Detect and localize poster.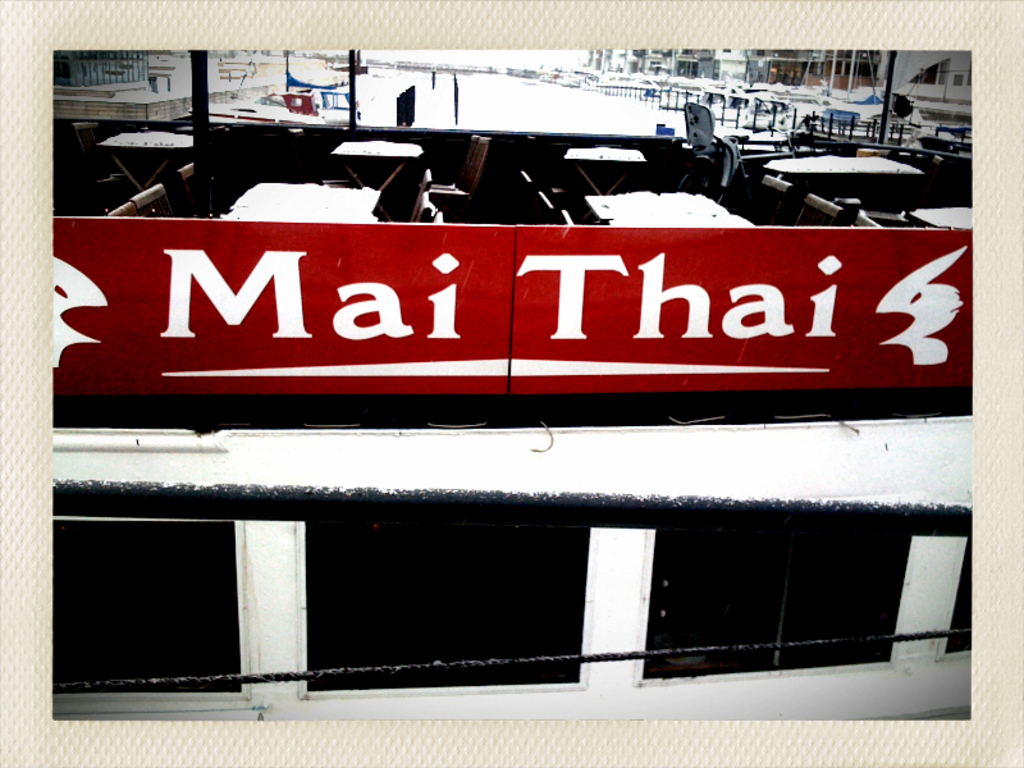
Localized at 0/0/1023/765.
